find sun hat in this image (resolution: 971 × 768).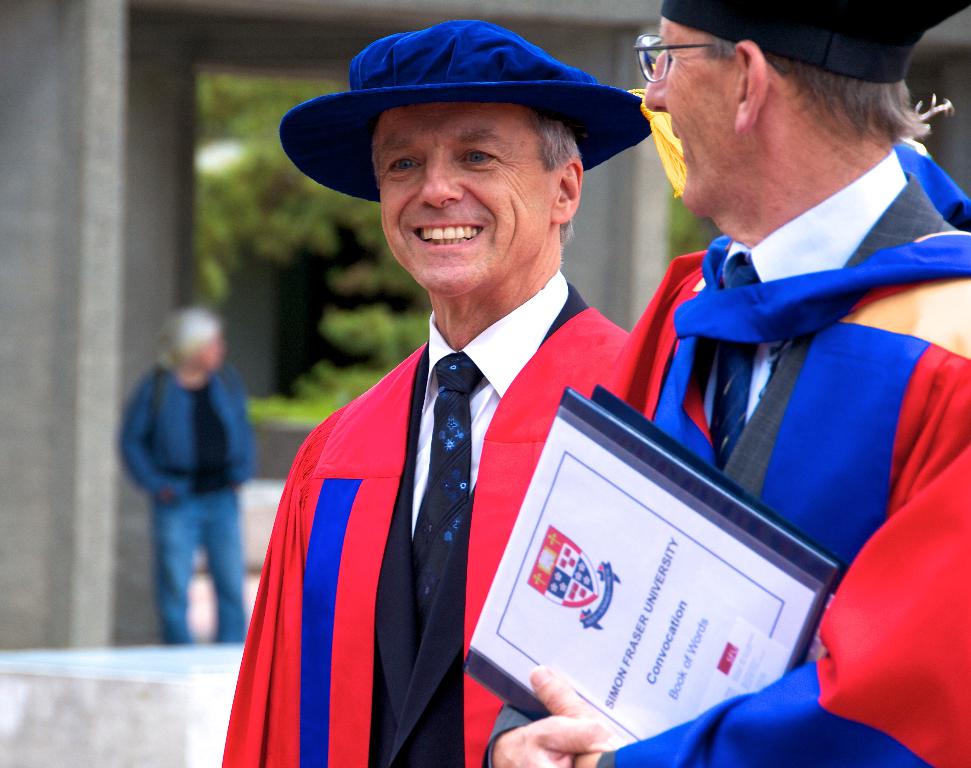
631,0,970,83.
